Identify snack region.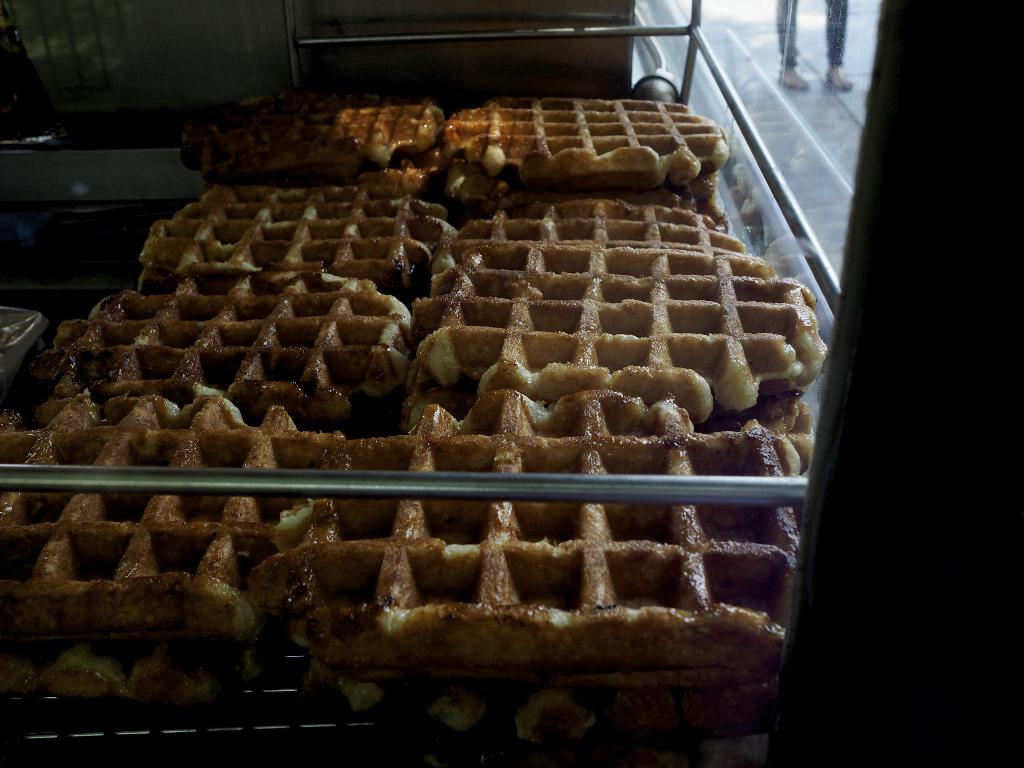
Region: <region>260, 386, 799, 650</region>.
